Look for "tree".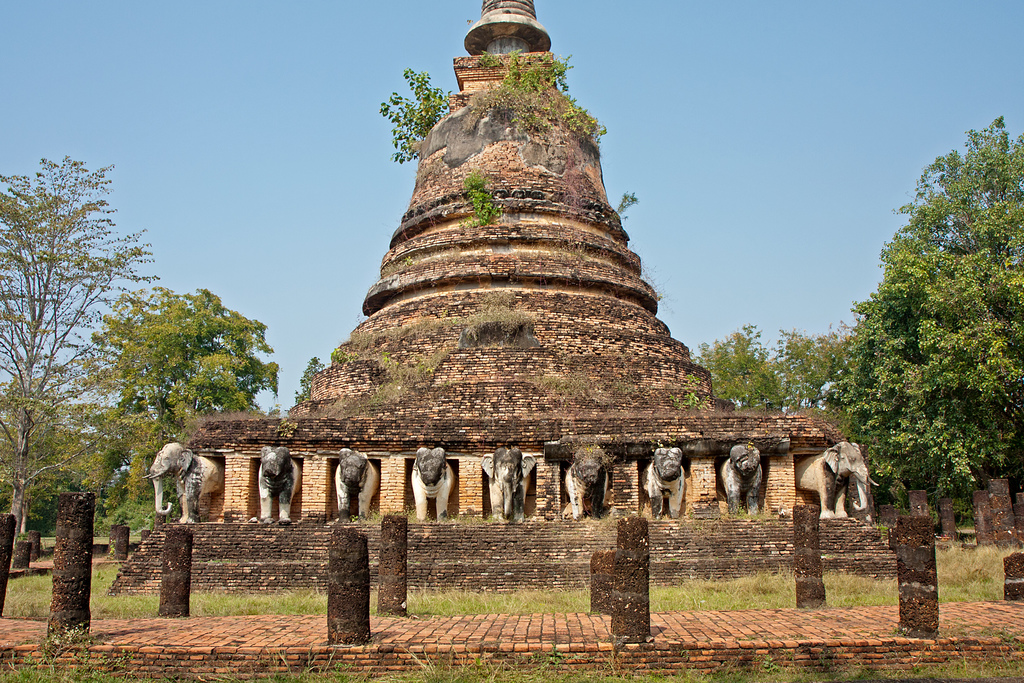
Found: (left=844, top=112, right=1023, bottom=532).
